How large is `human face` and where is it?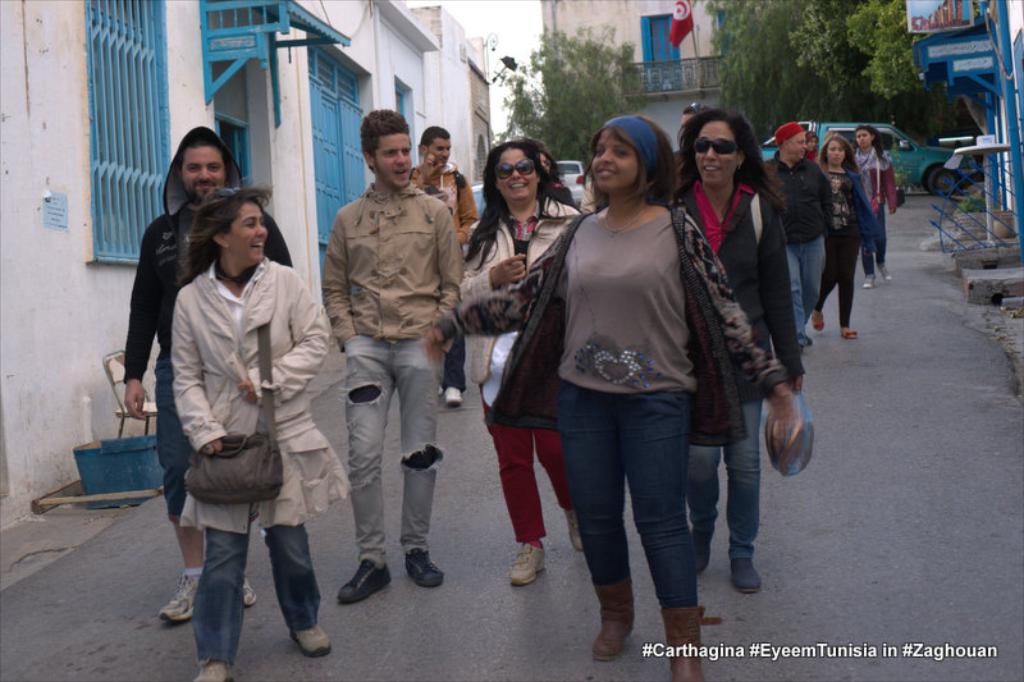
Bounding box: bbox=[682, 109, 695, 133].
